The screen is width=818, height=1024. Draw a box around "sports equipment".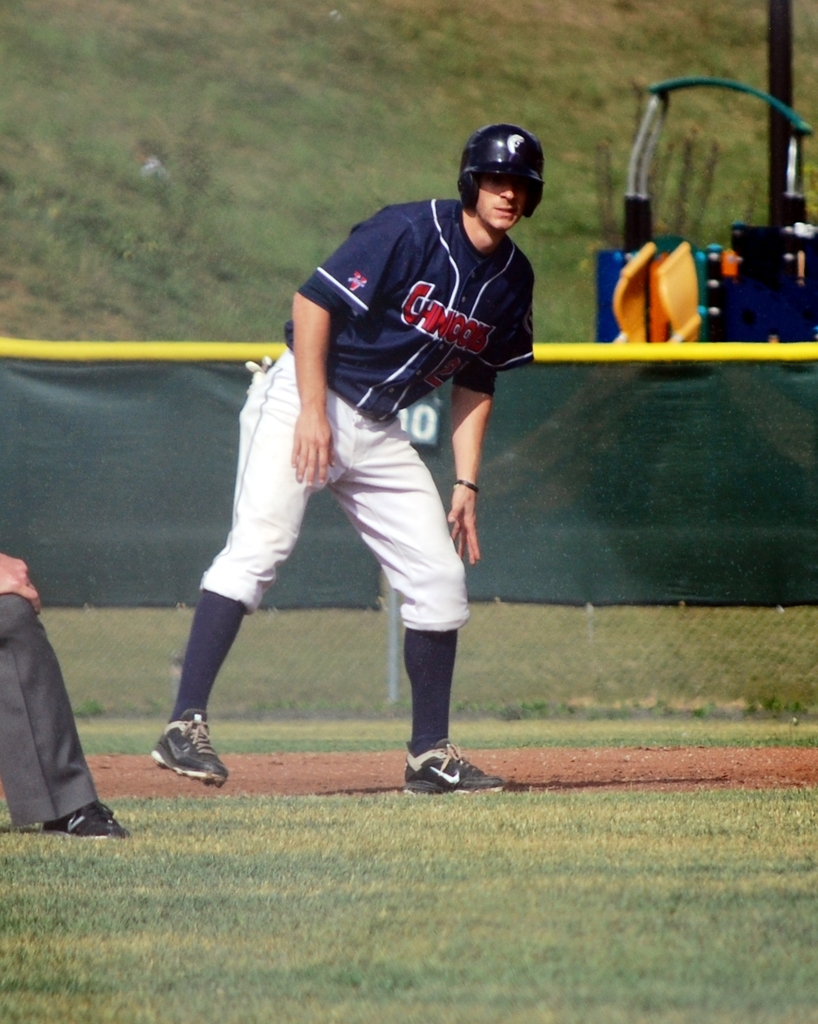
(459, 123, 546, 221).
